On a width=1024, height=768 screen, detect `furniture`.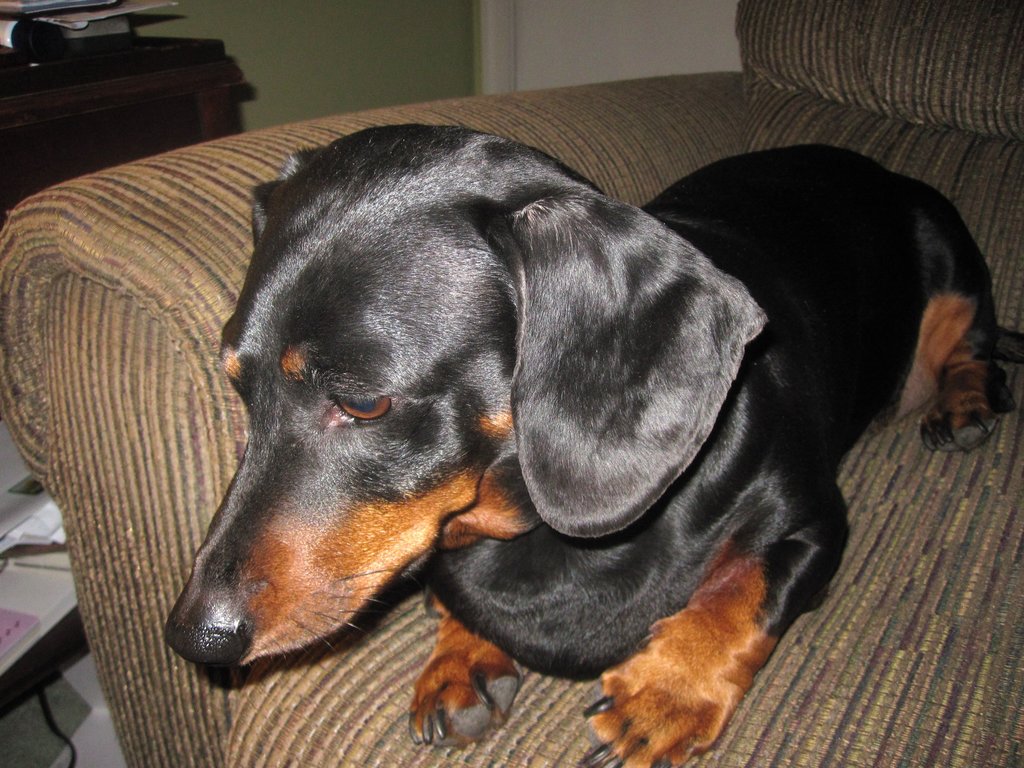
l=0, t=35, r=251, b=228.
